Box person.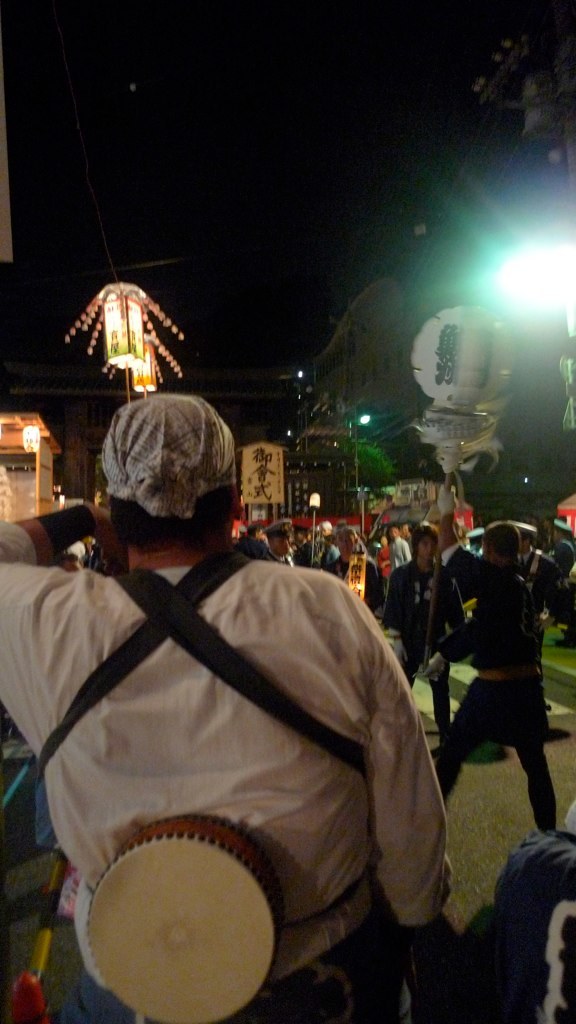
[485, 793, 575, 1023].
